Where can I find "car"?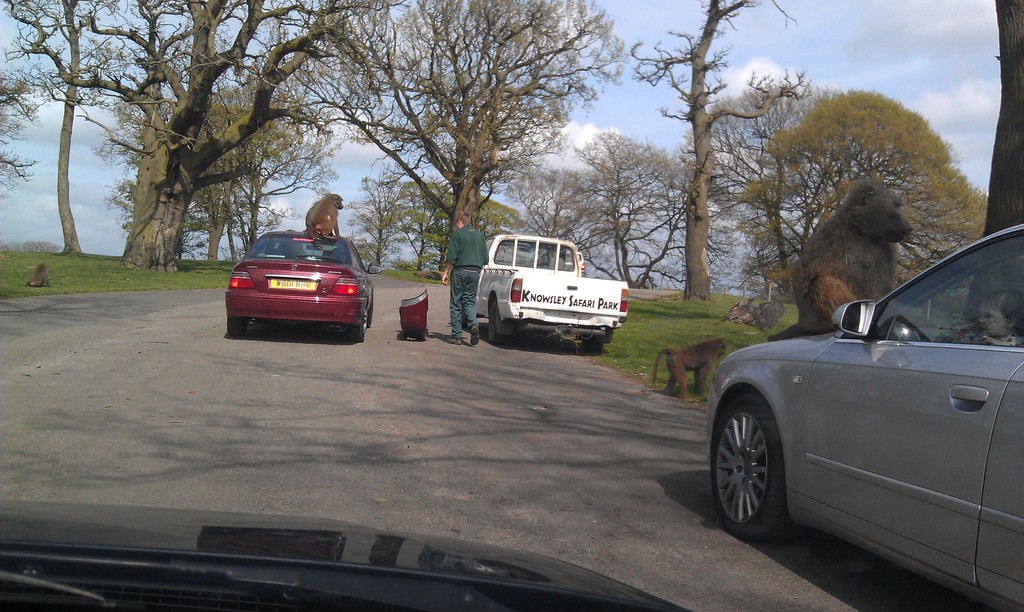
You can find it at {"x1": 705, "y1": 240, "x2": 1011, "y2": 602}.
